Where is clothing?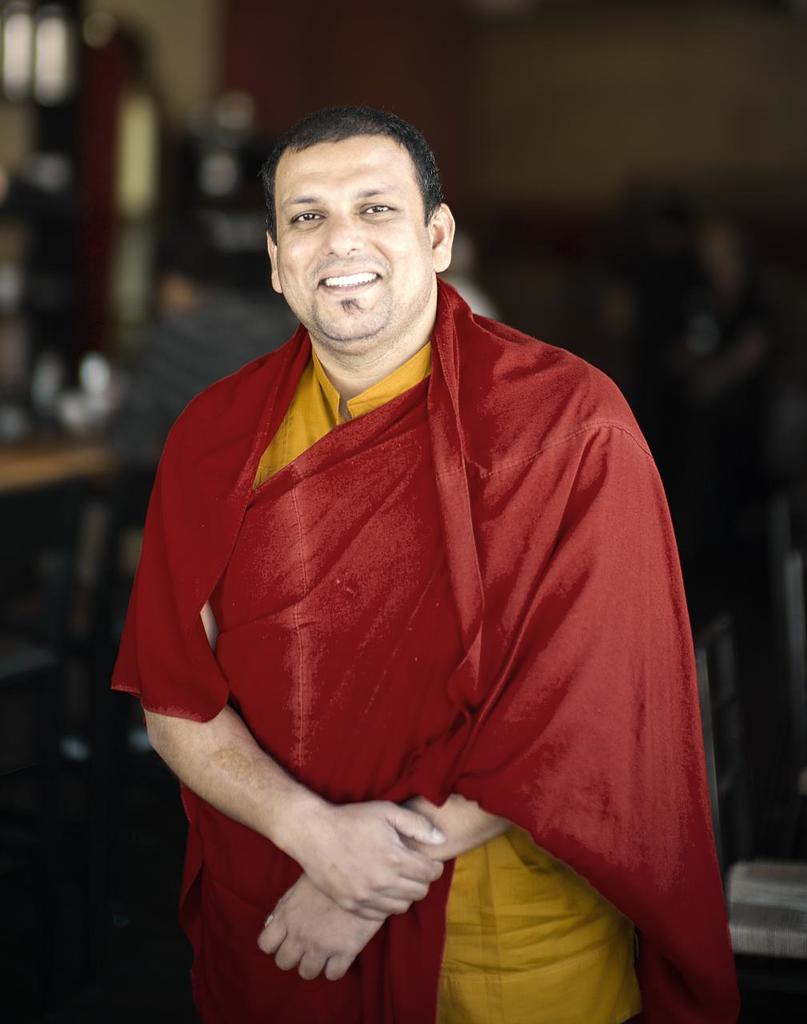
138 270 673 937.
